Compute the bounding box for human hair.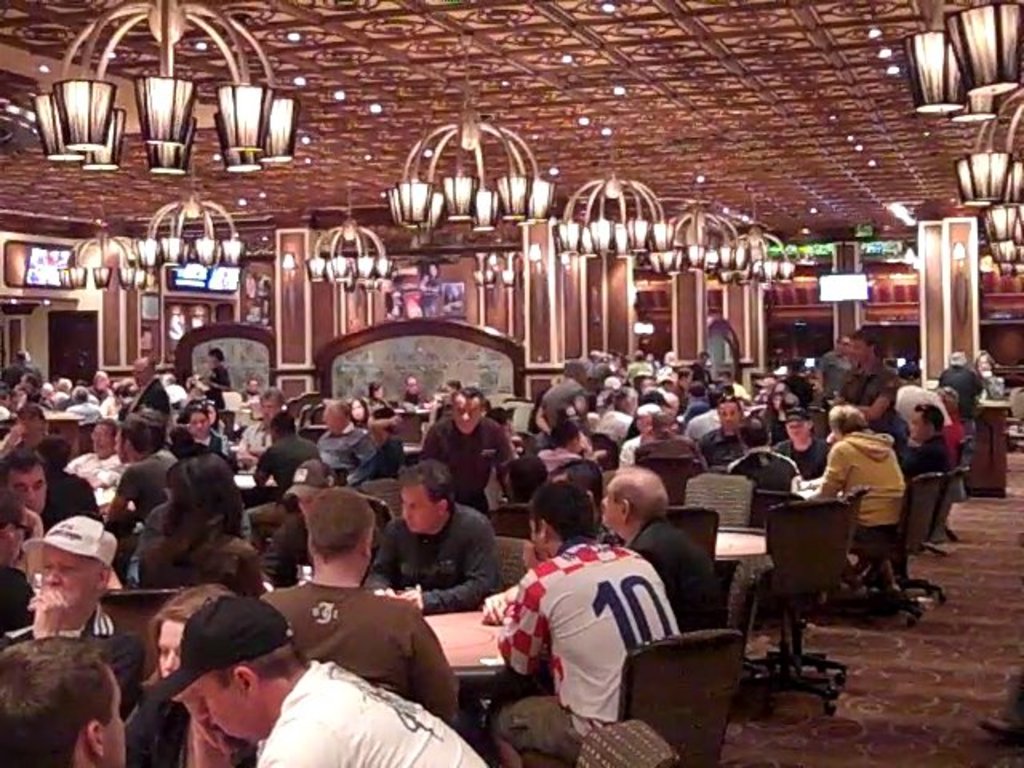
{"left": 821, "top": 397, "right": 869, "bottom": 432}.
